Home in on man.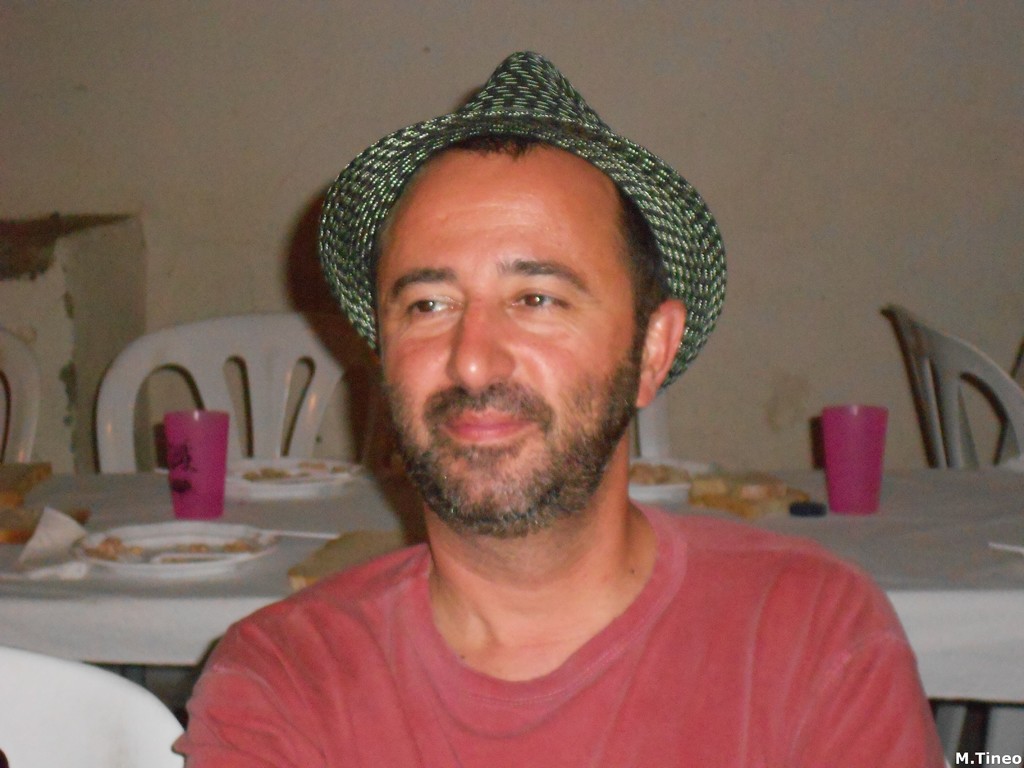
Homed in at BBox(141, 70, 918, 767).
